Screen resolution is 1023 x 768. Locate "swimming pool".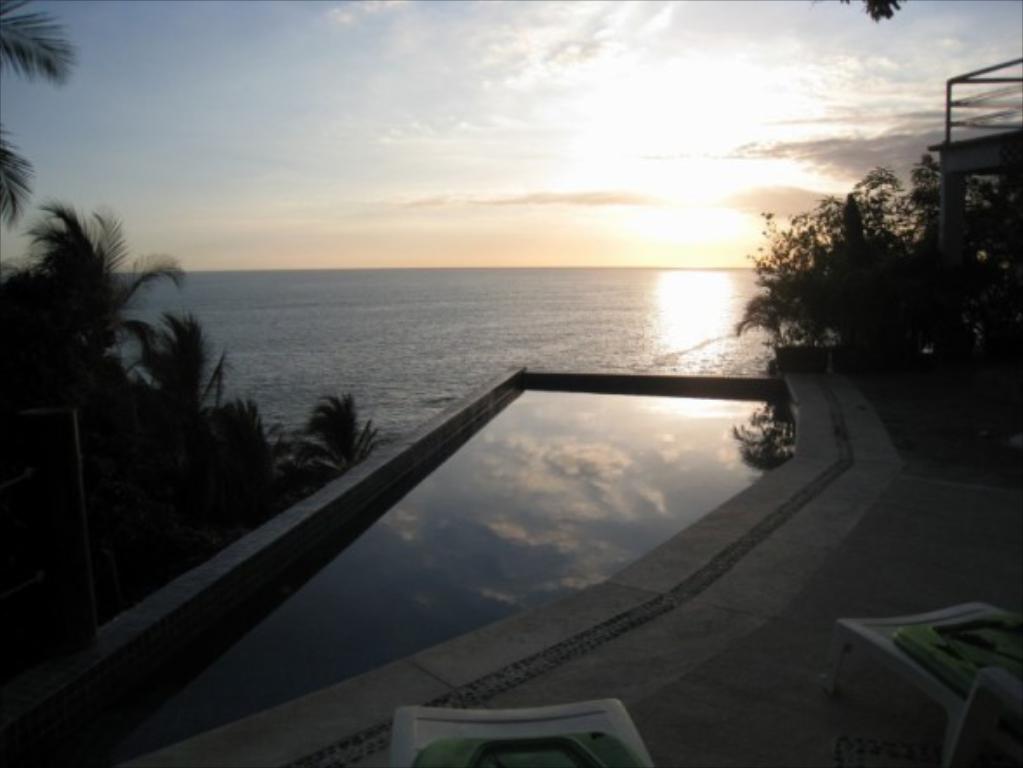
detection(0, 382, 794, 766).
